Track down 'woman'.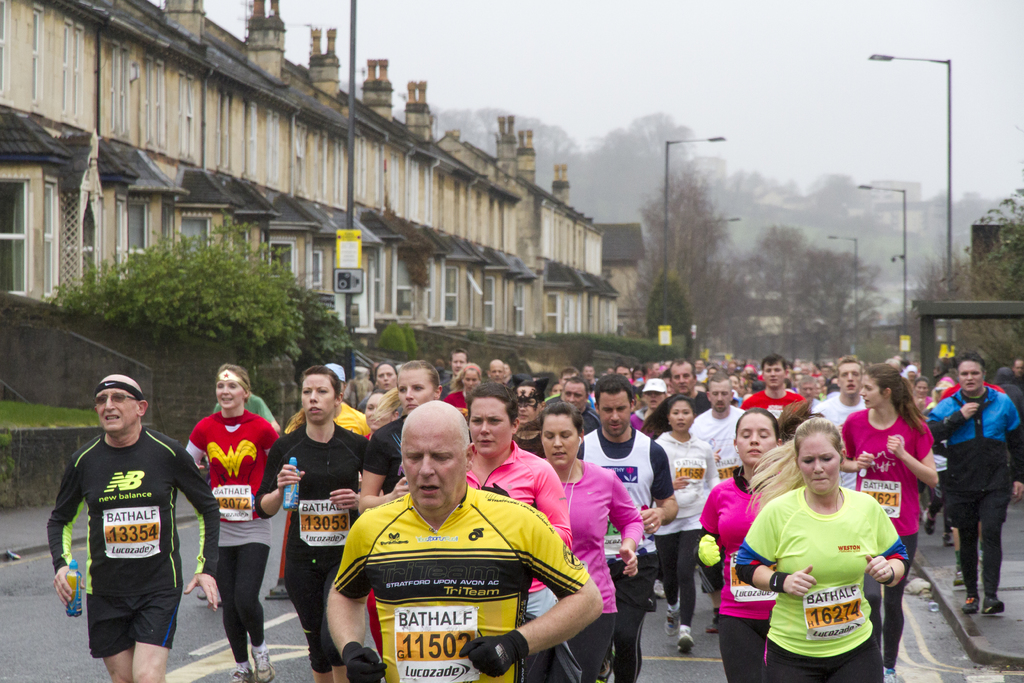
Tracked to x1=445, y1=361, x2=483, y2=422.
